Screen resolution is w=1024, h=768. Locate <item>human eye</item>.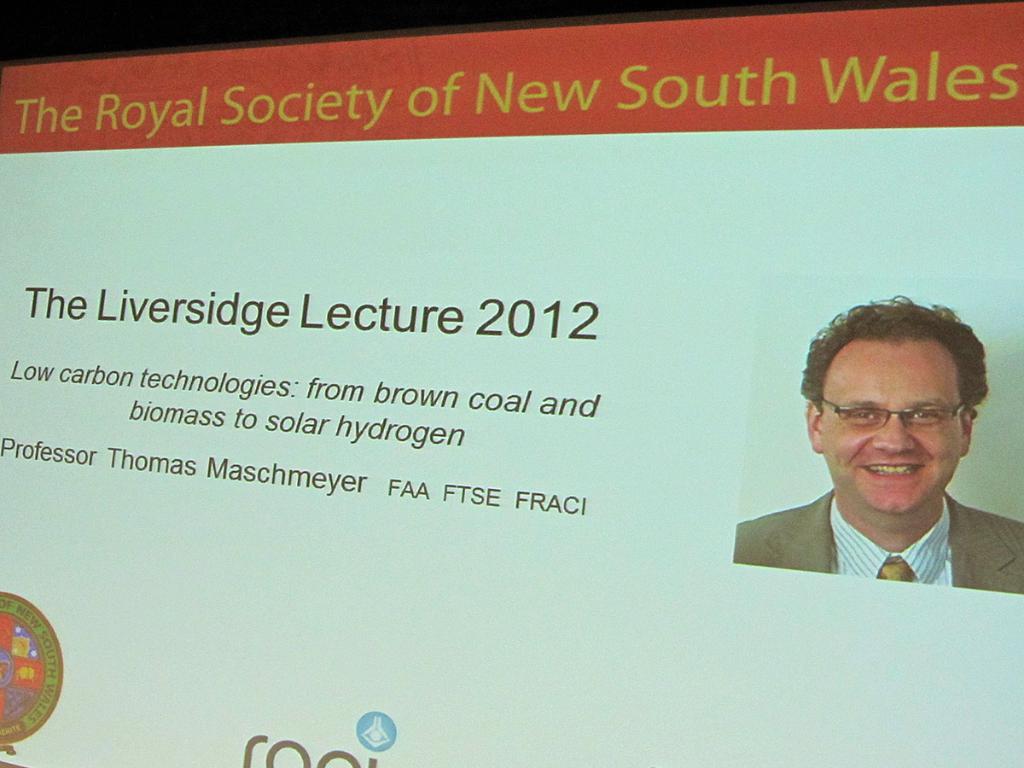
[left=850, top=404, right=881, bottom=427].
